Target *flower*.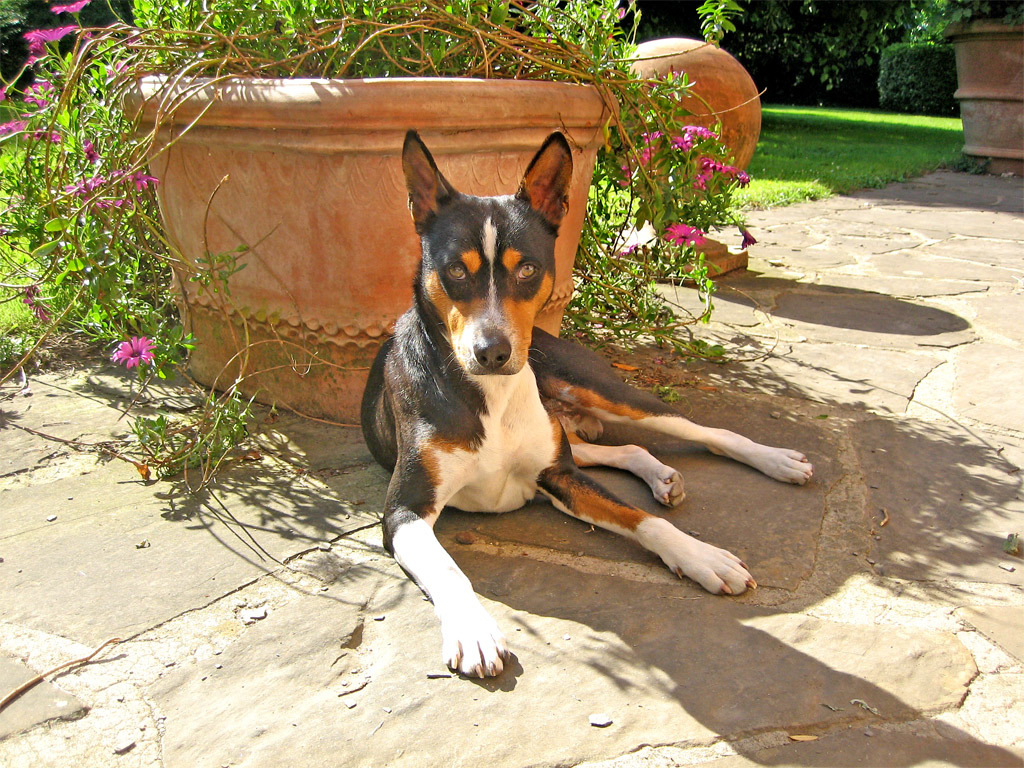
Target region: Rect(674, 125, 722, 150).
